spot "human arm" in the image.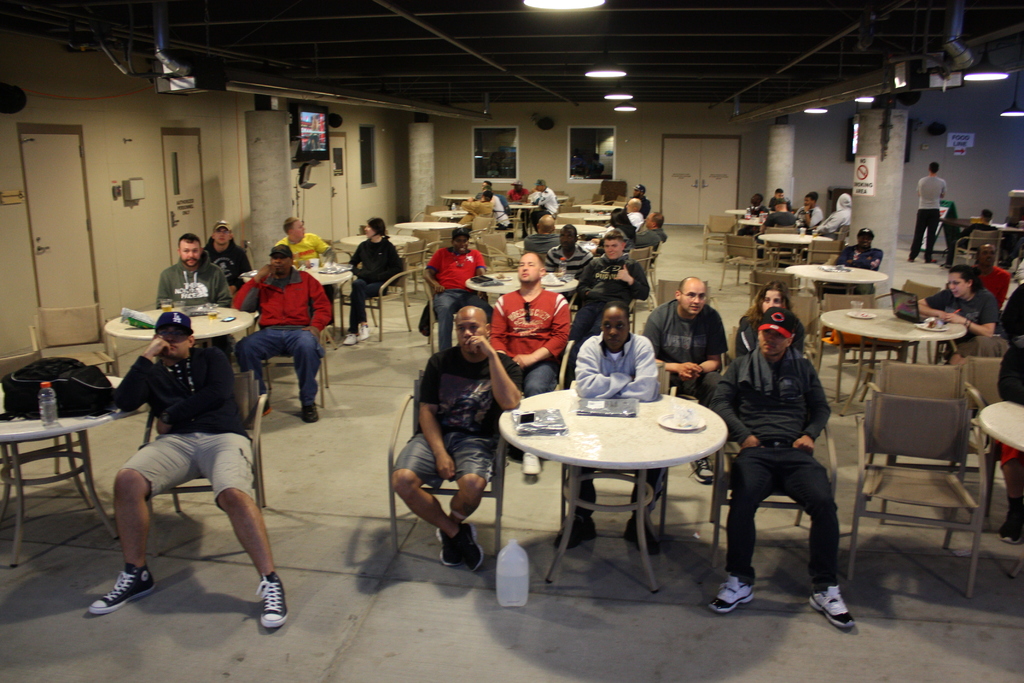
"human arm" found at {"x1": 271, "y1": 236, "x2": 292, "y2": 260}.
